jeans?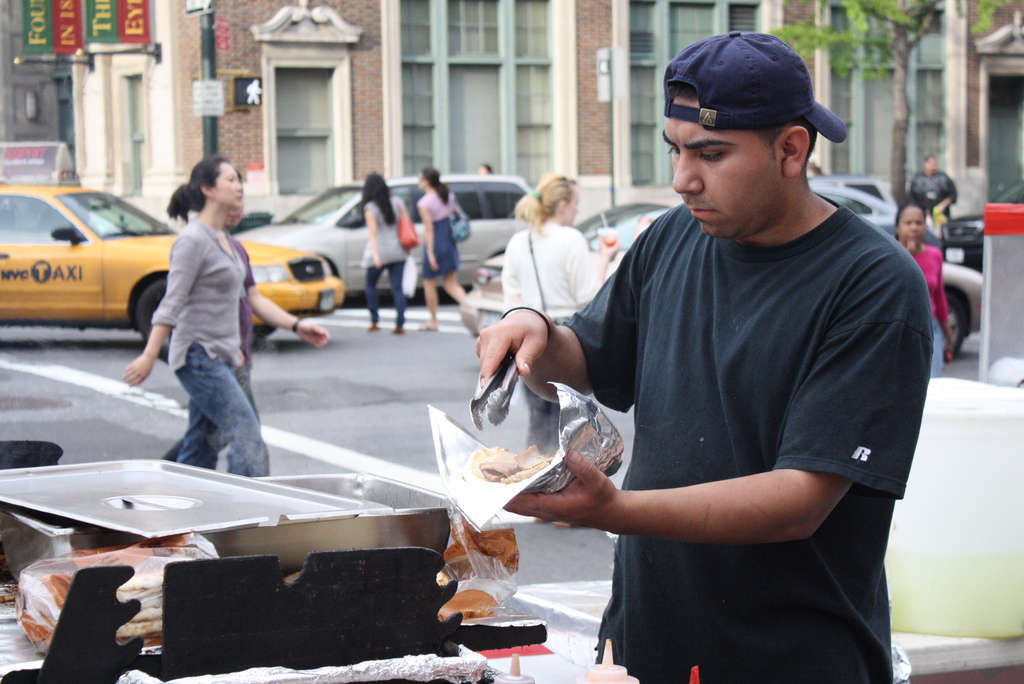
[929, 320, 943, 380]
